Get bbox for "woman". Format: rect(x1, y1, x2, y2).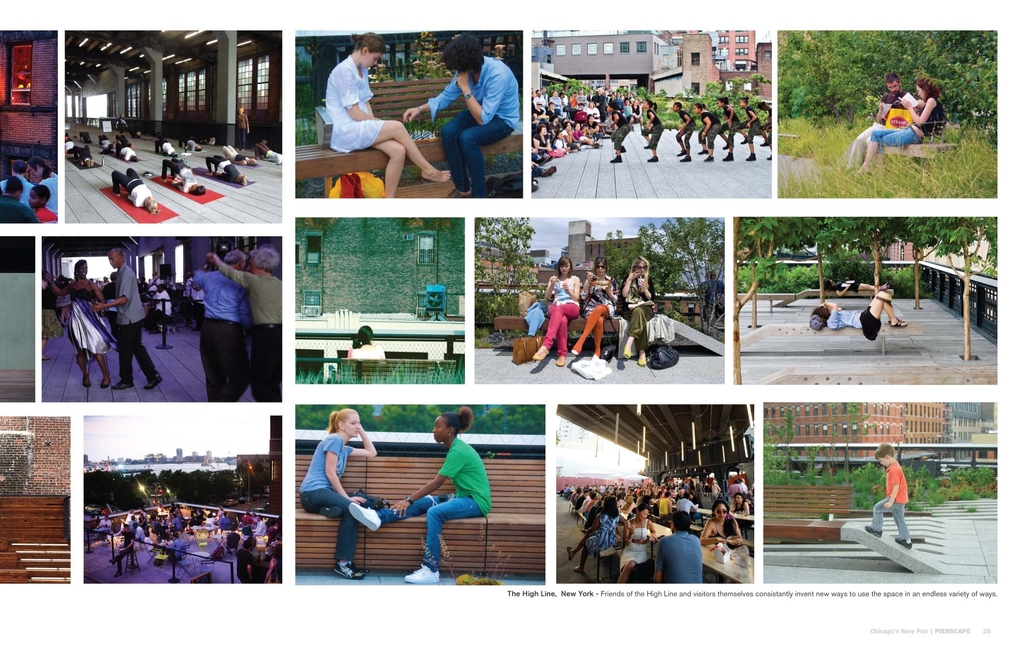
rect(604, 86, 612, 104).
